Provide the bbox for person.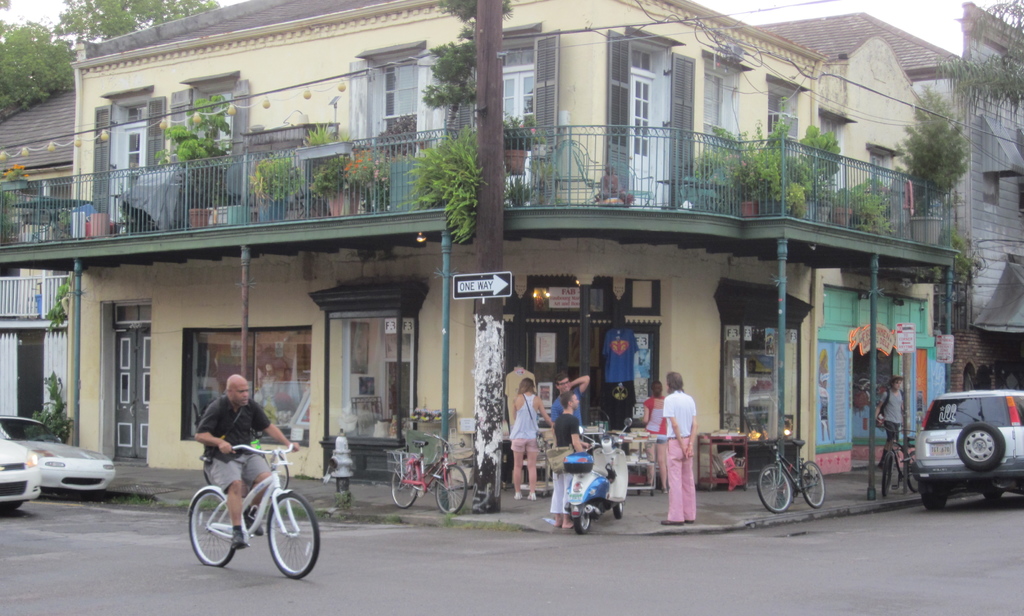
550,388,586,531.
